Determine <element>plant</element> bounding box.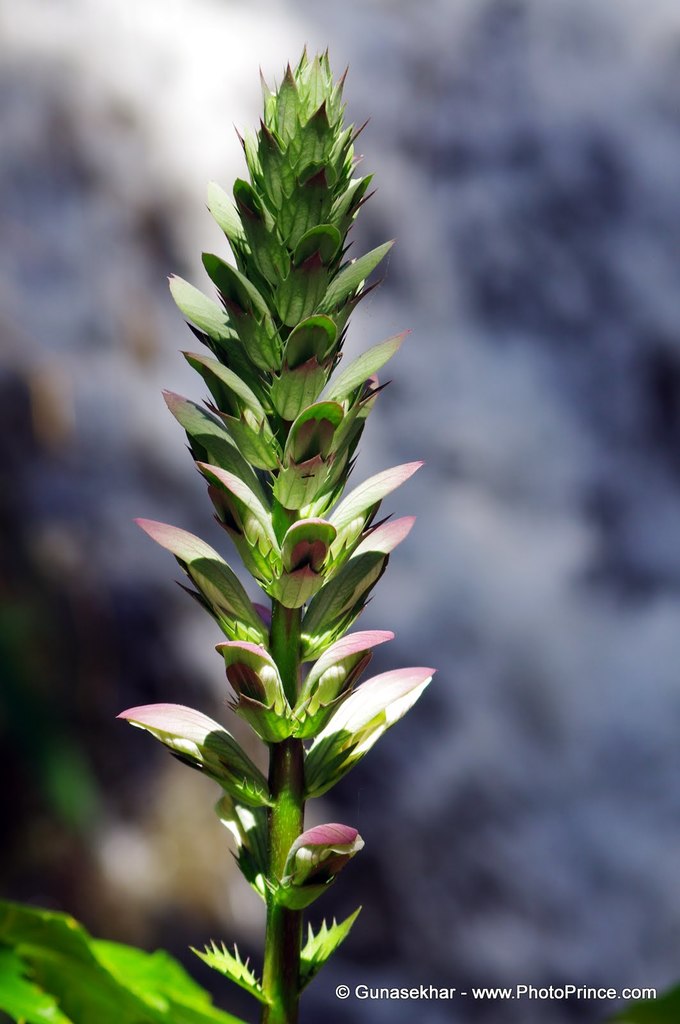
Determined: 0 897 241 1023.
